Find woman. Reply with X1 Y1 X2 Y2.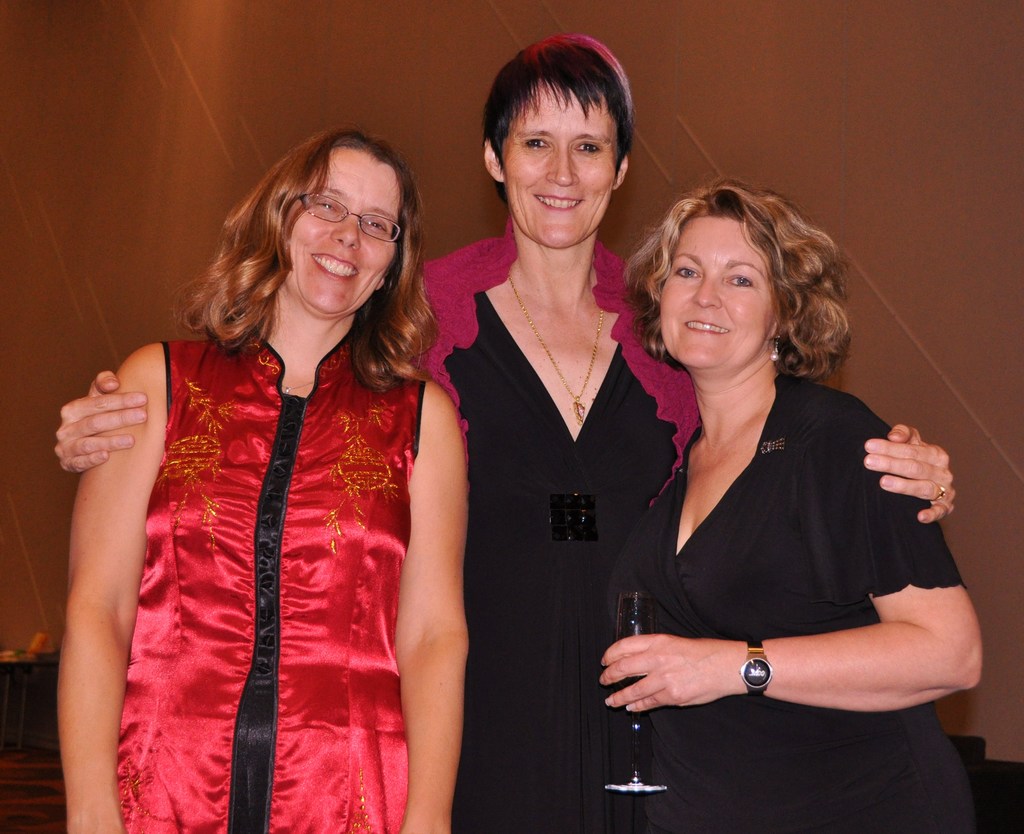
51 125 467 833.
